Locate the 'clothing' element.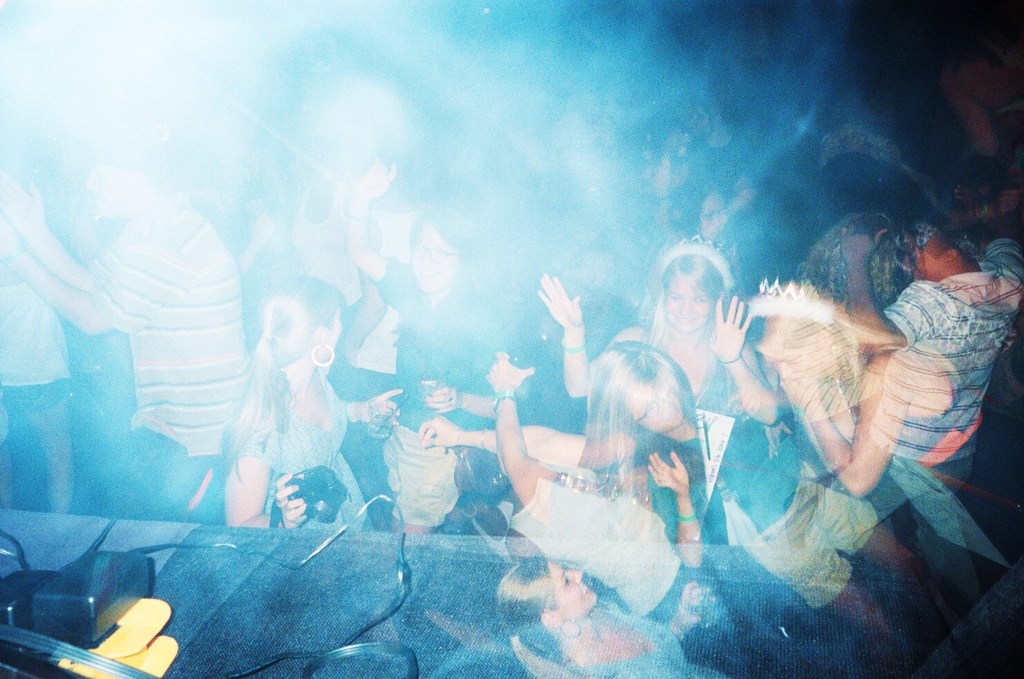
Element bbox: [x1=809, y1=457, x2=970, y2=555].
